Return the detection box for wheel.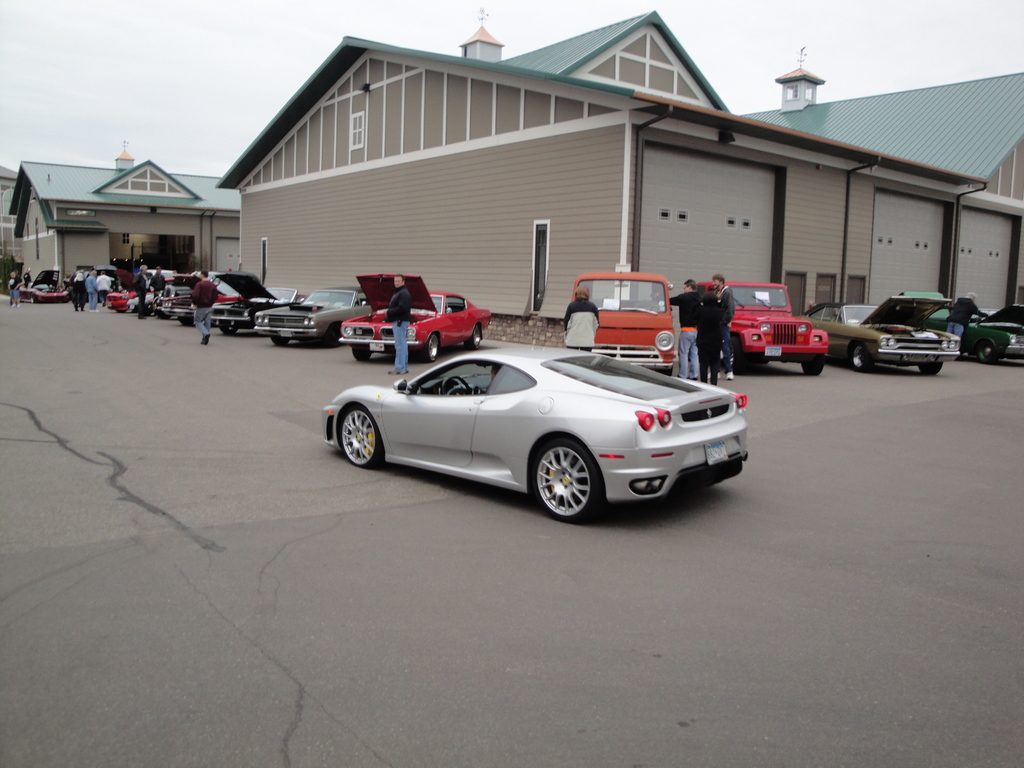
269,337,289,346.
